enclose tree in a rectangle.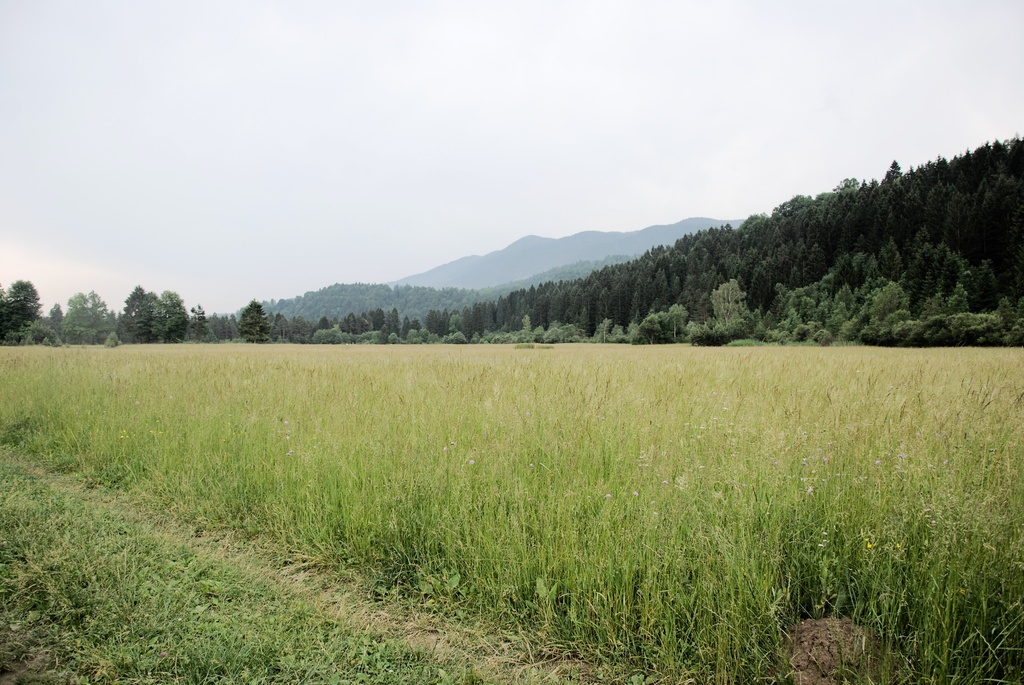
94:295:125:336.
